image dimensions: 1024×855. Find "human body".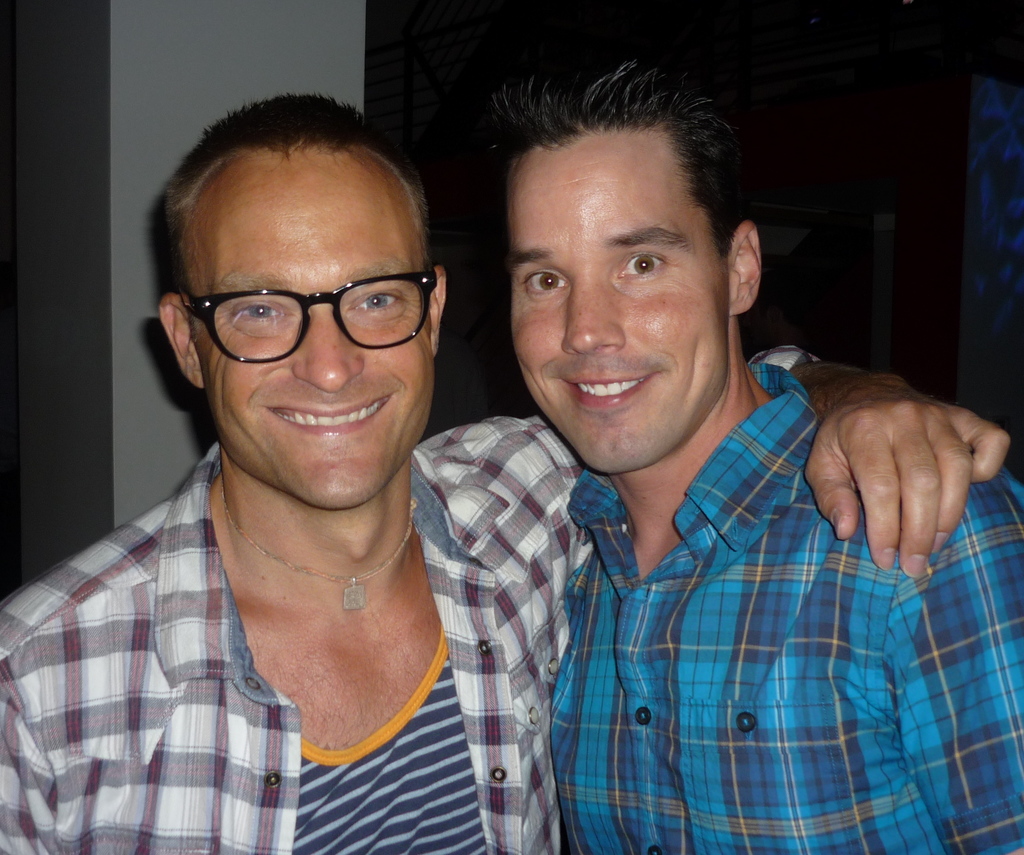
[x1=0, y1=345, x2=1007, y2=854].
